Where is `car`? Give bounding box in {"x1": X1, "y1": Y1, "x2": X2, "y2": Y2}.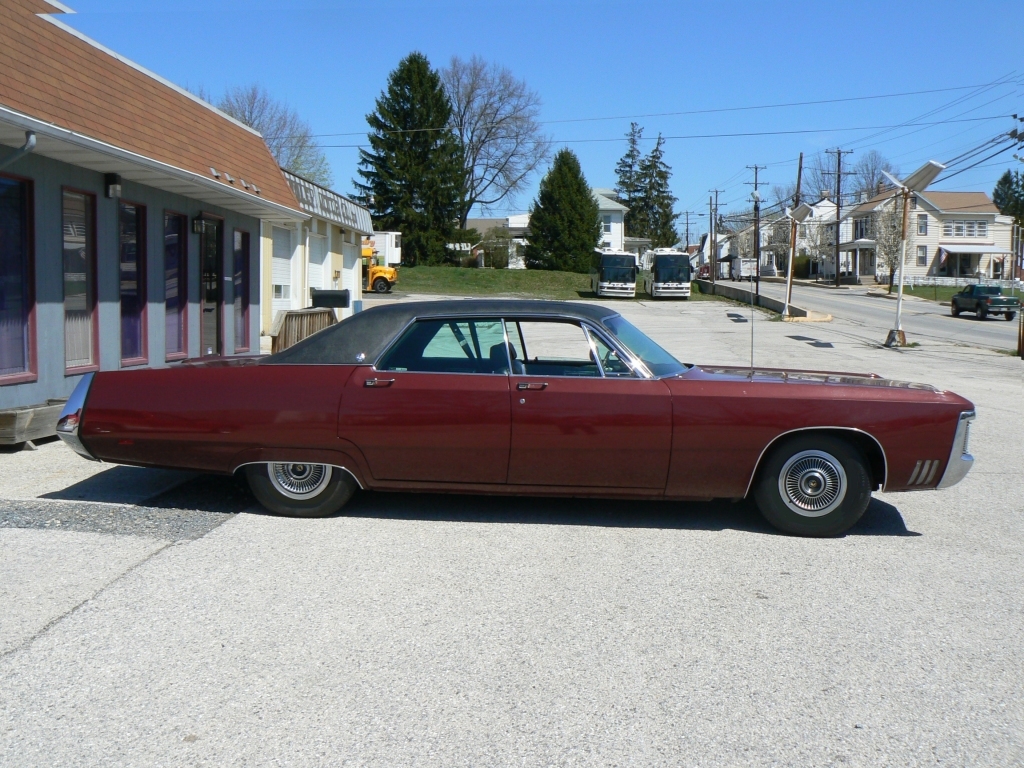
{"x1": 948, "y1": 284, "x2": 1018, "y2": 321}.
